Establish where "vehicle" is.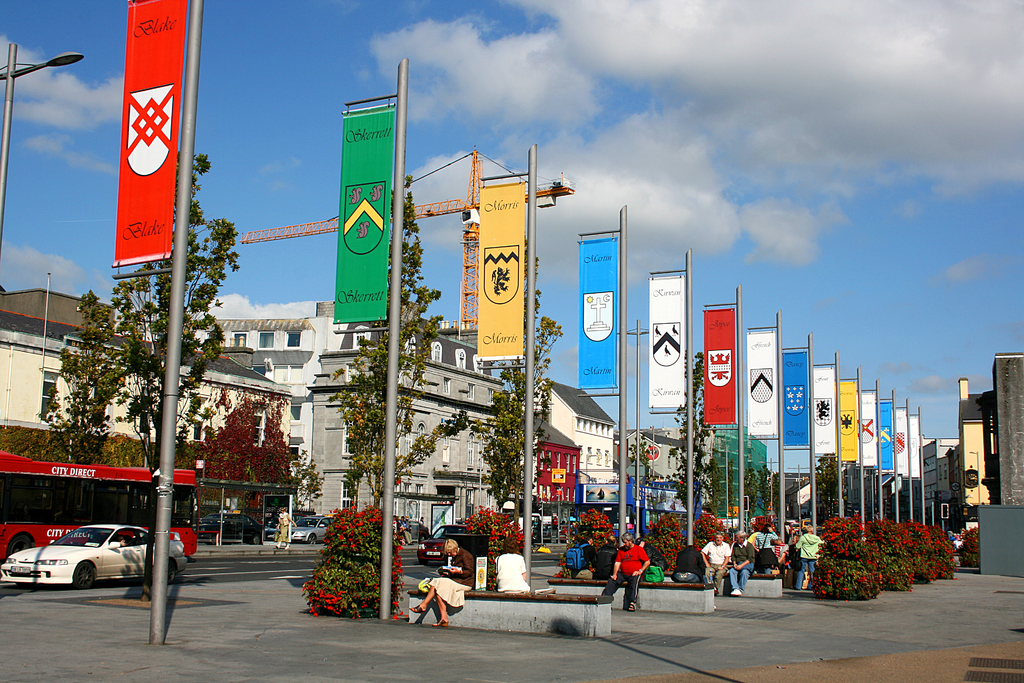
Established at 191 509 268 542.
